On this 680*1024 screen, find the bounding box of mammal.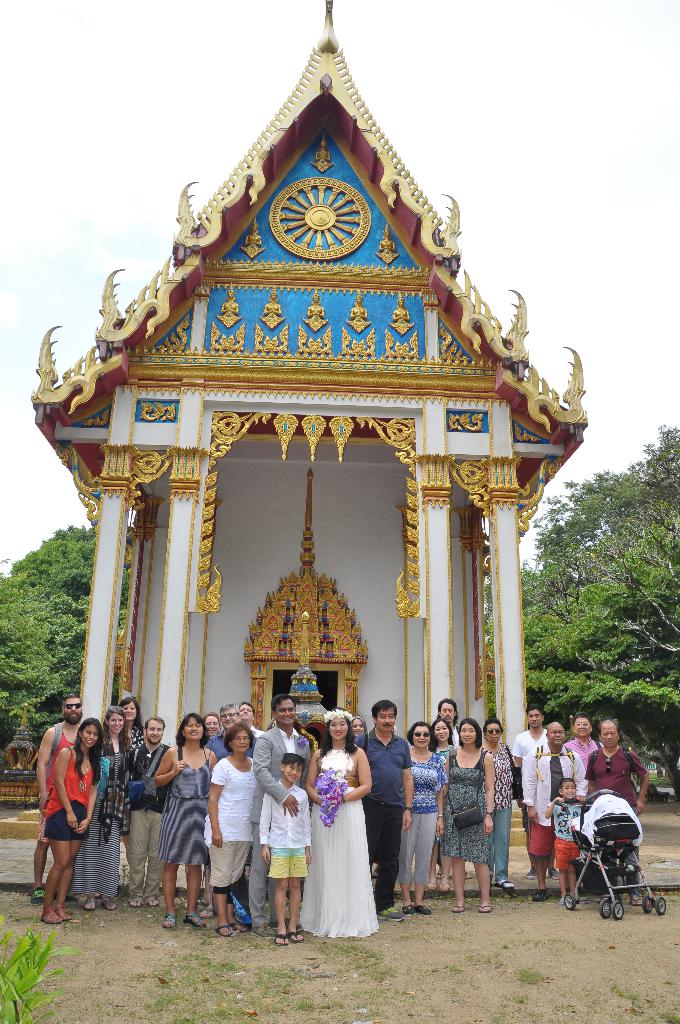
Bounding box: [left=117, top=695, right=147, bottom=751].
